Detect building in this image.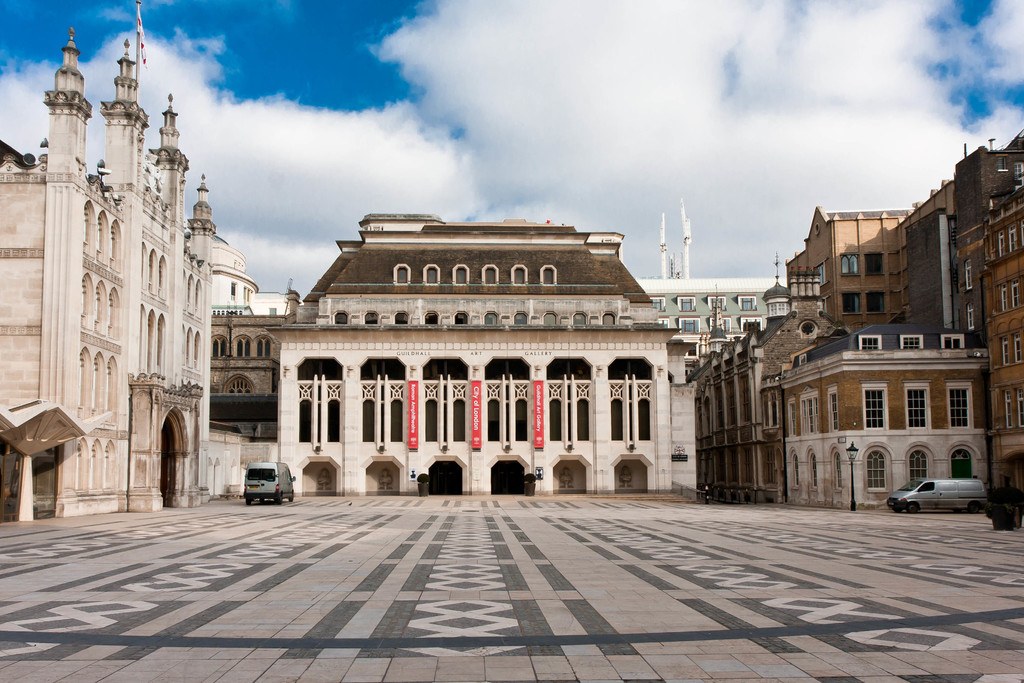
Detection: [0, 26, 212, 516].
